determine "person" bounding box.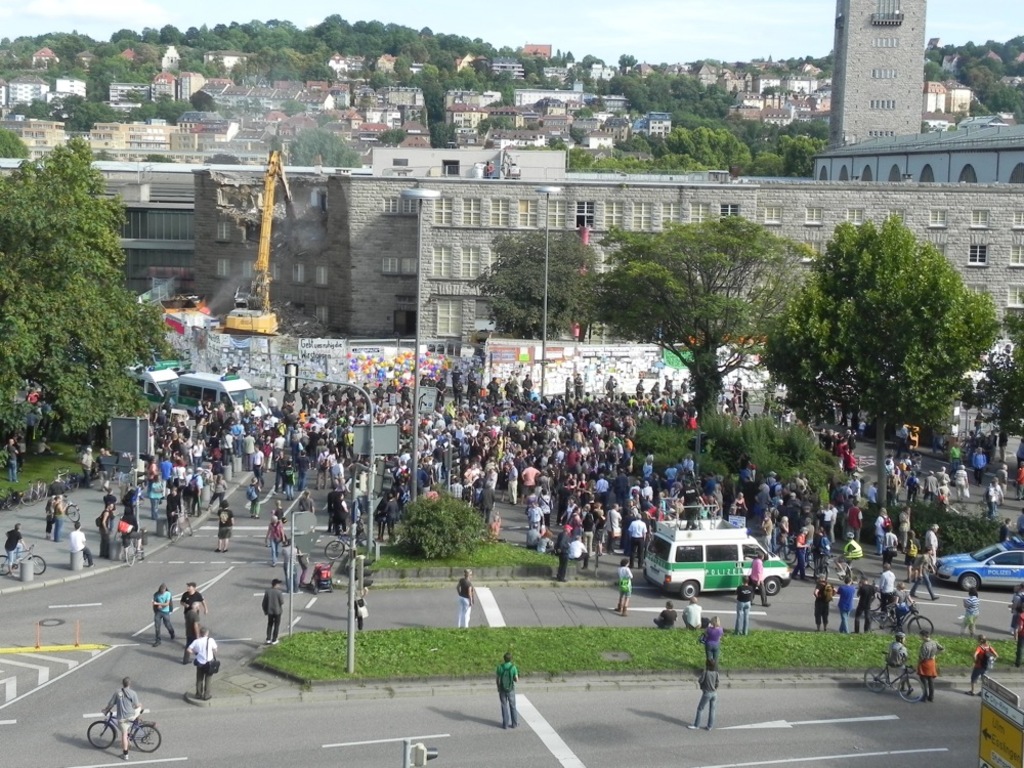
Determined: <bbox>494, 653, 525, 723</bbox>.
